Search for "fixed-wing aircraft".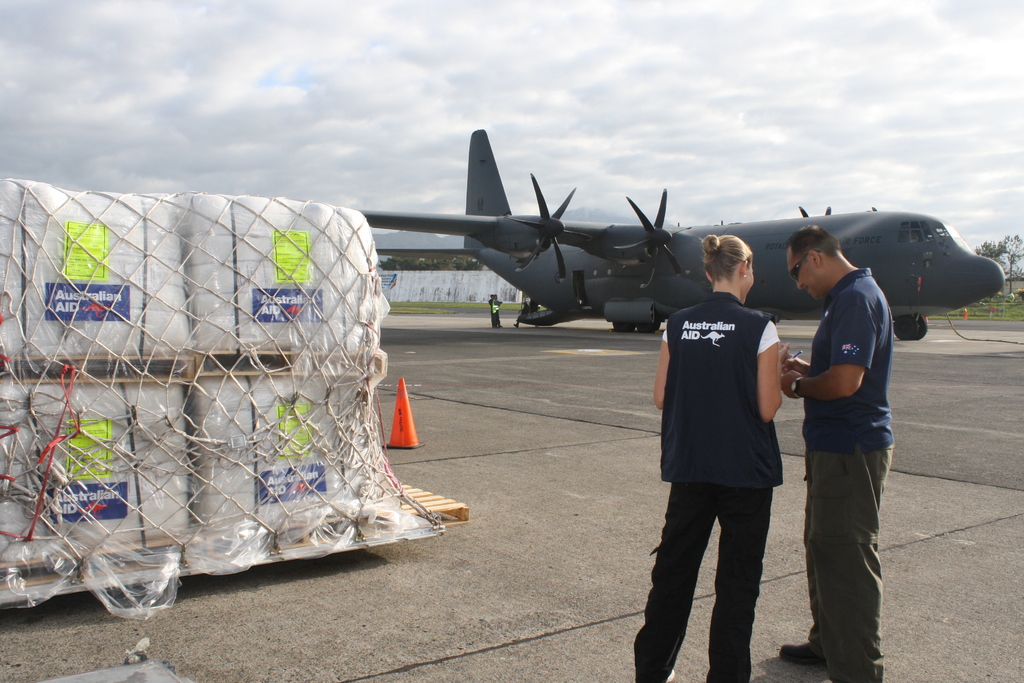
Found at (x1=351, y1=122, x2=1004, y2=338).
